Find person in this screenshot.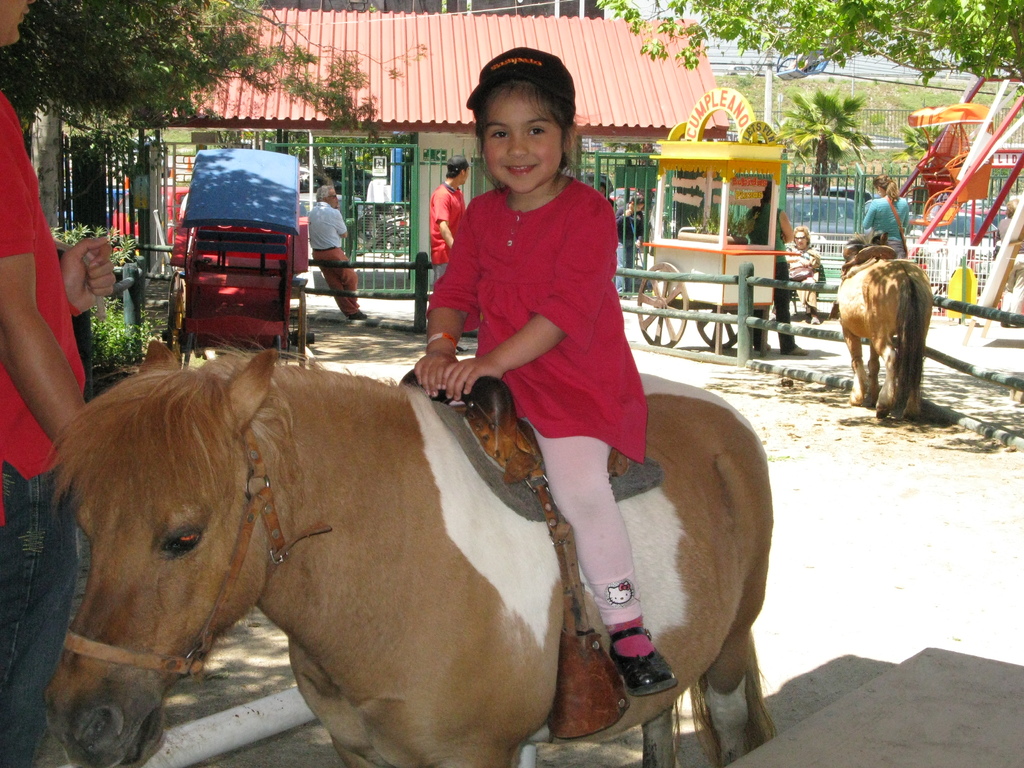
The bounding box for person is rect(0, 0, 121, 767).
